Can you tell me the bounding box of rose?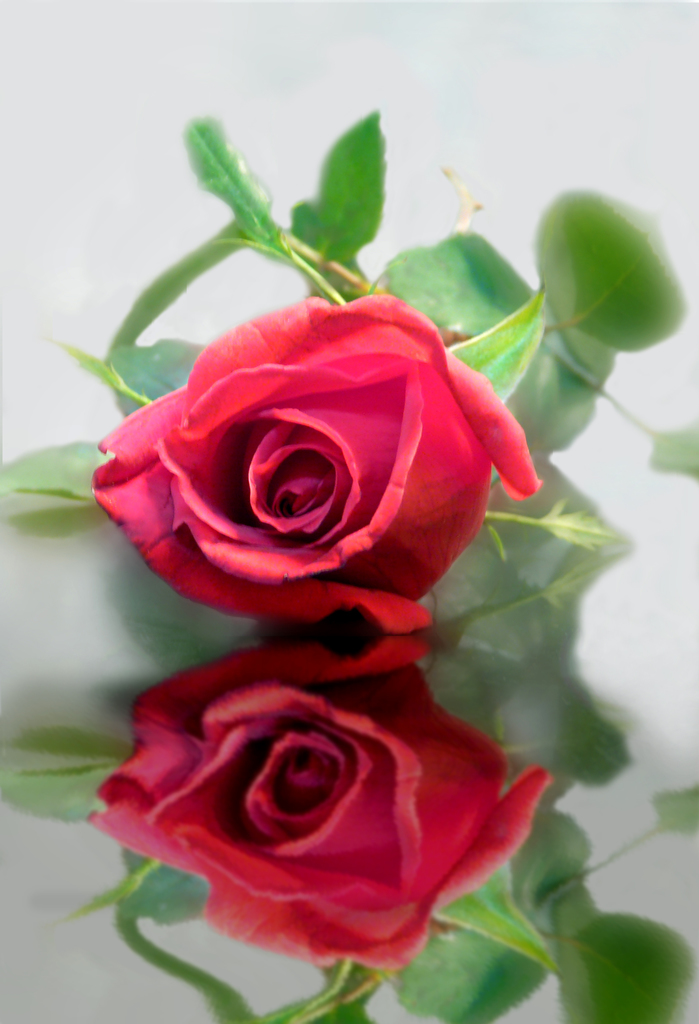
box(78, 294, 548, 640).
